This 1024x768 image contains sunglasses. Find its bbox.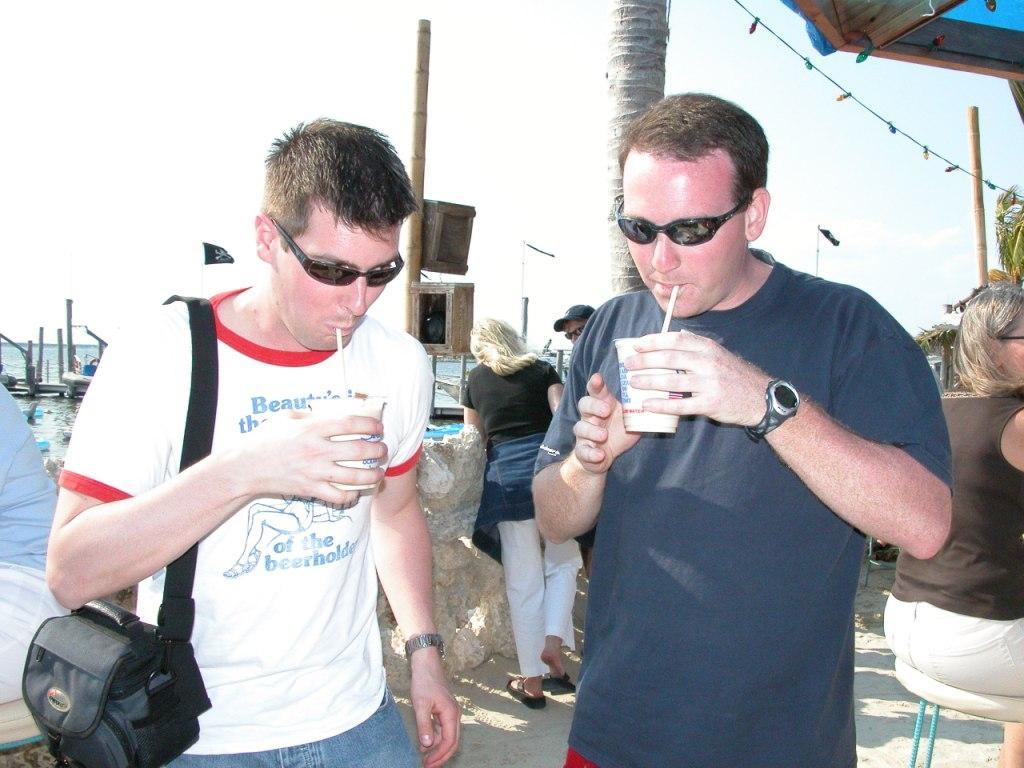
(607,191,750,246).
